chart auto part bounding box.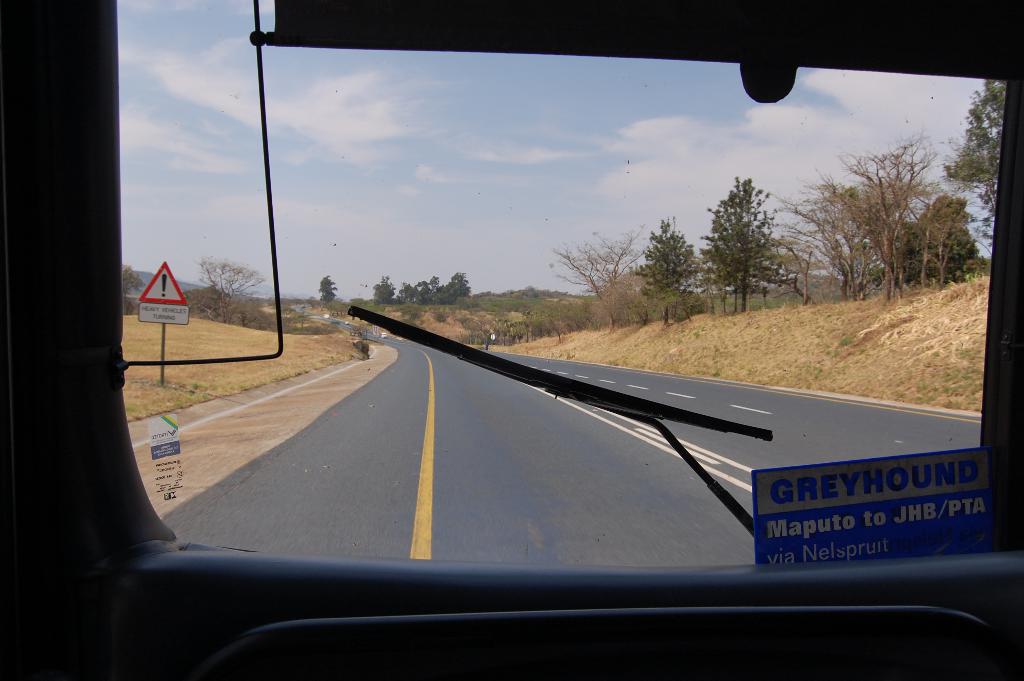
Charted: (0, 0, 1023, 680).
